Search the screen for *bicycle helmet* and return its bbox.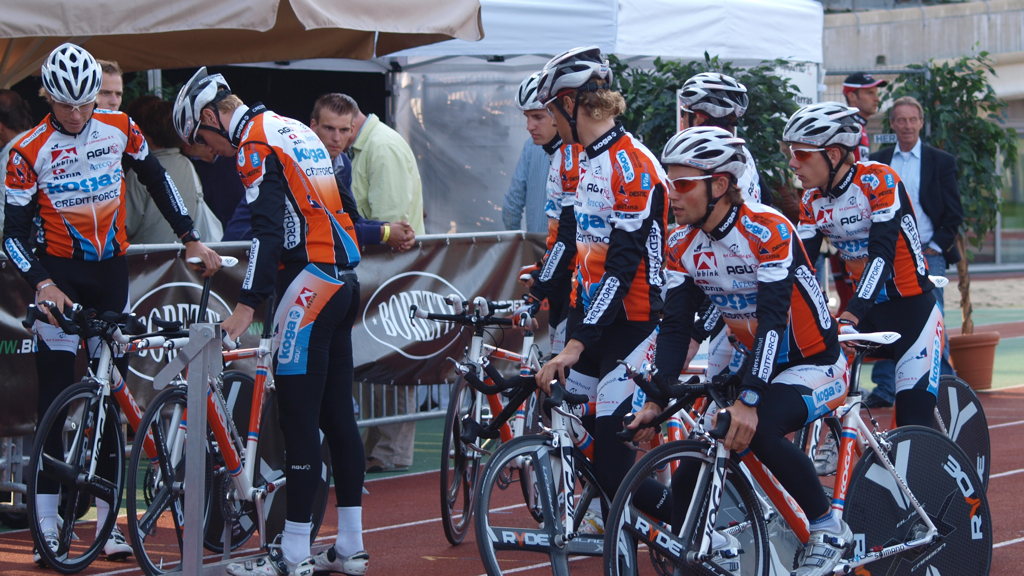
Found: {"left": 529, "top": 43, "right": 613, "bottom": 101}.
